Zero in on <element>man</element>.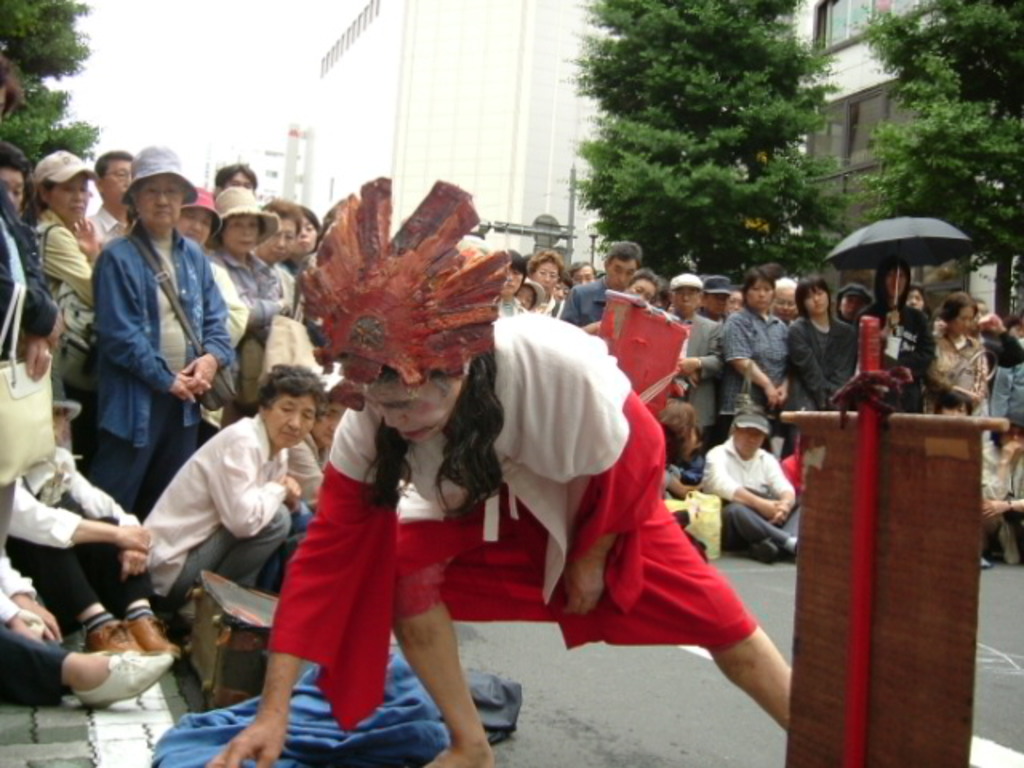
Zeroed in: 570 261 603 282.
